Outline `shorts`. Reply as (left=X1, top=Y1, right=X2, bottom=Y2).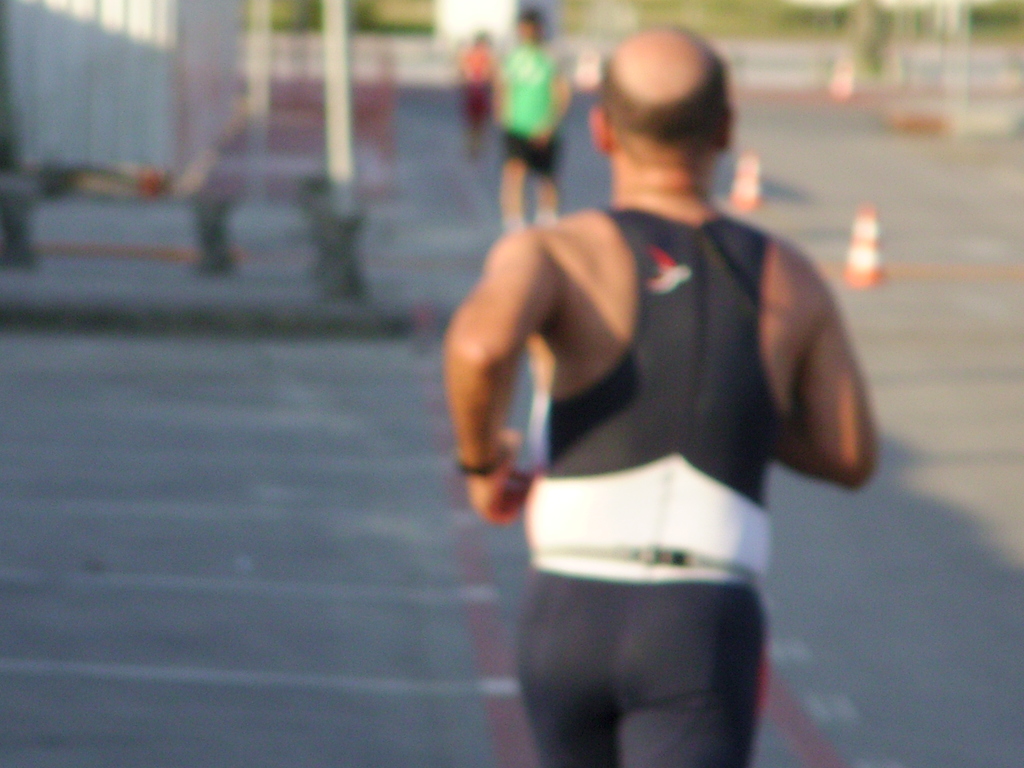
(left=504, top=127, right=558, bottom=179).
